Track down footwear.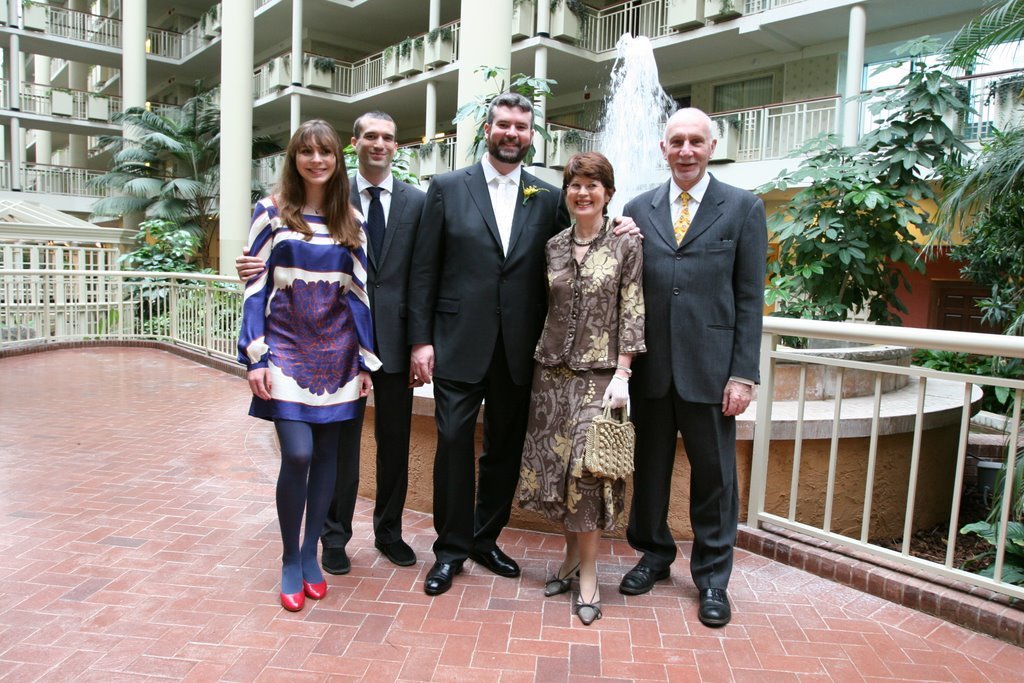
Tracked to locate(540, 569, 567, 603).
